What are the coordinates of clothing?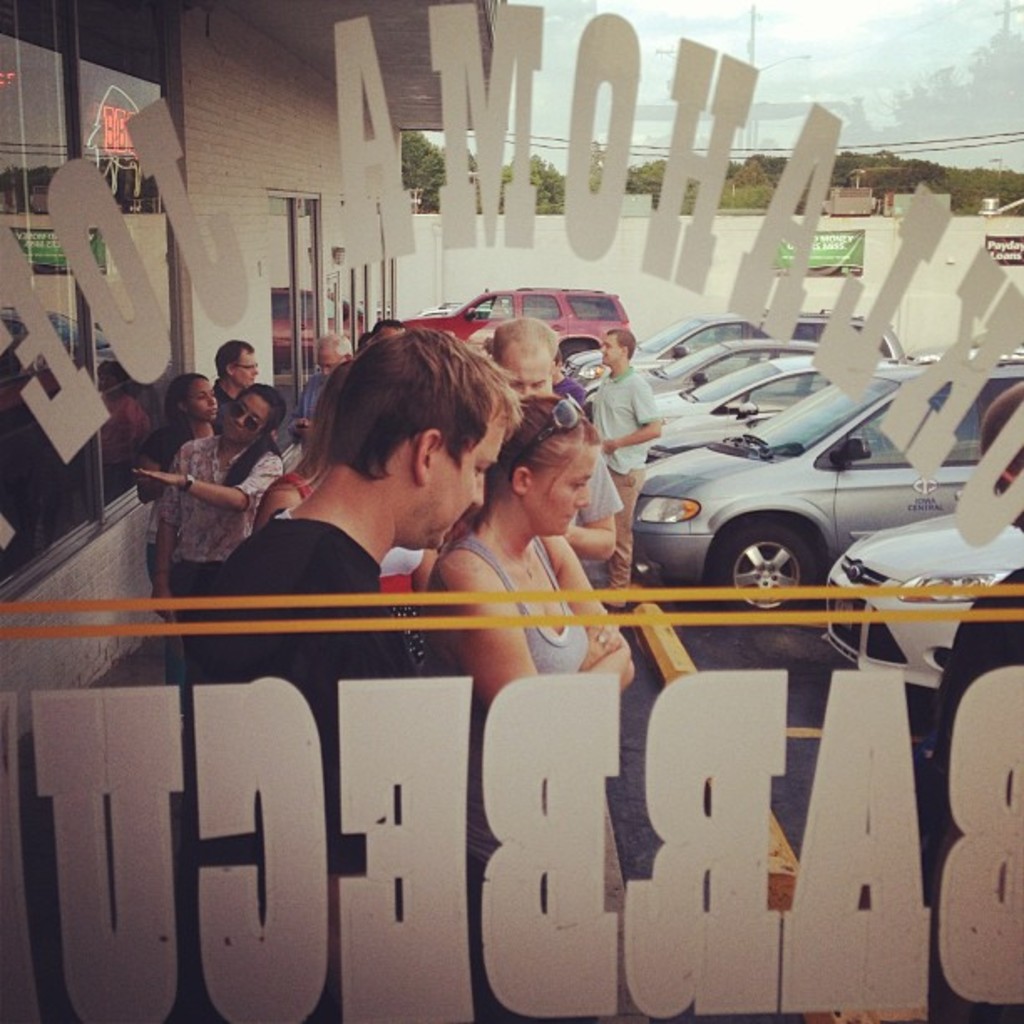
Rect(417, 529, 597, 868).
